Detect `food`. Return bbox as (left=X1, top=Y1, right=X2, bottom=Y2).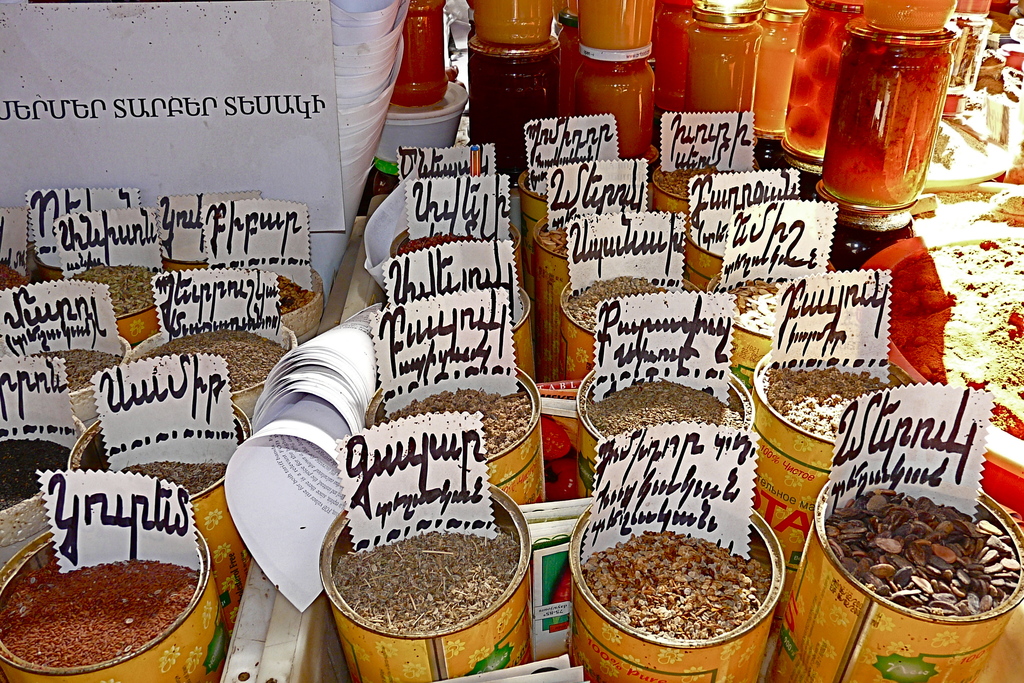
(left=566, top=273, right=666, bottom=332).
